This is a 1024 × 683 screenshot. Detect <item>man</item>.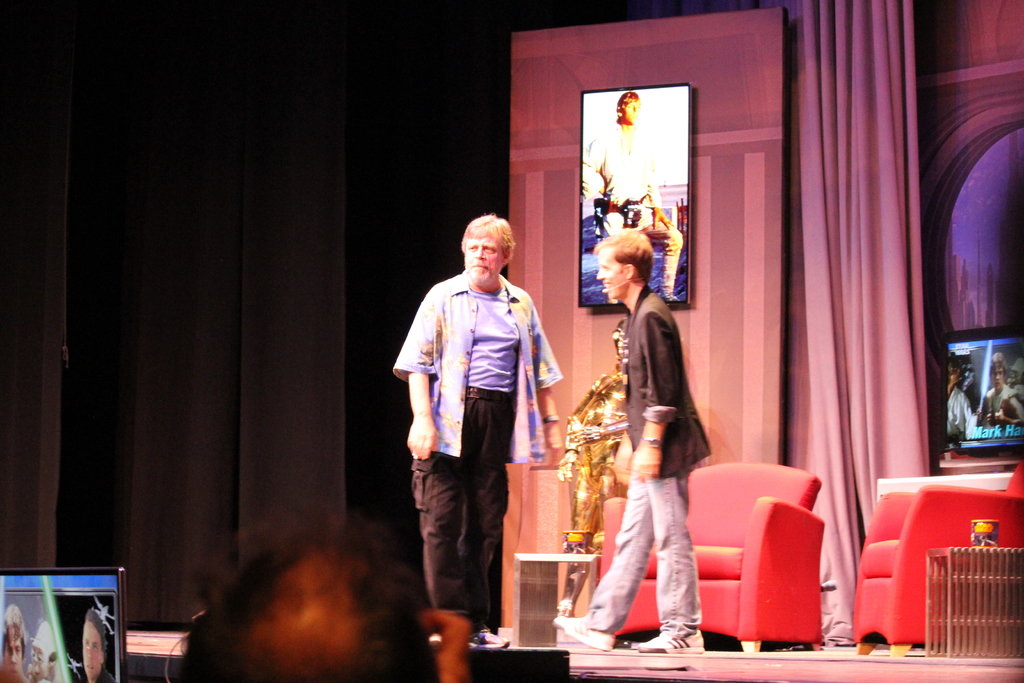
detection(83, 613, 115, 682).
